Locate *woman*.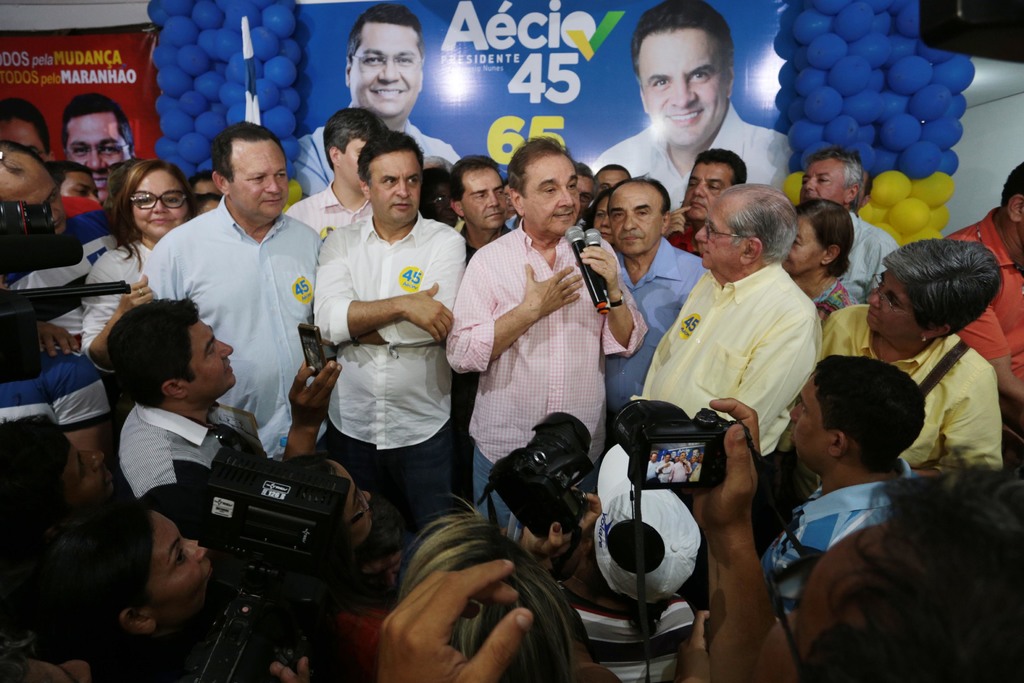
Bounding box: 862,233,1020,524.
